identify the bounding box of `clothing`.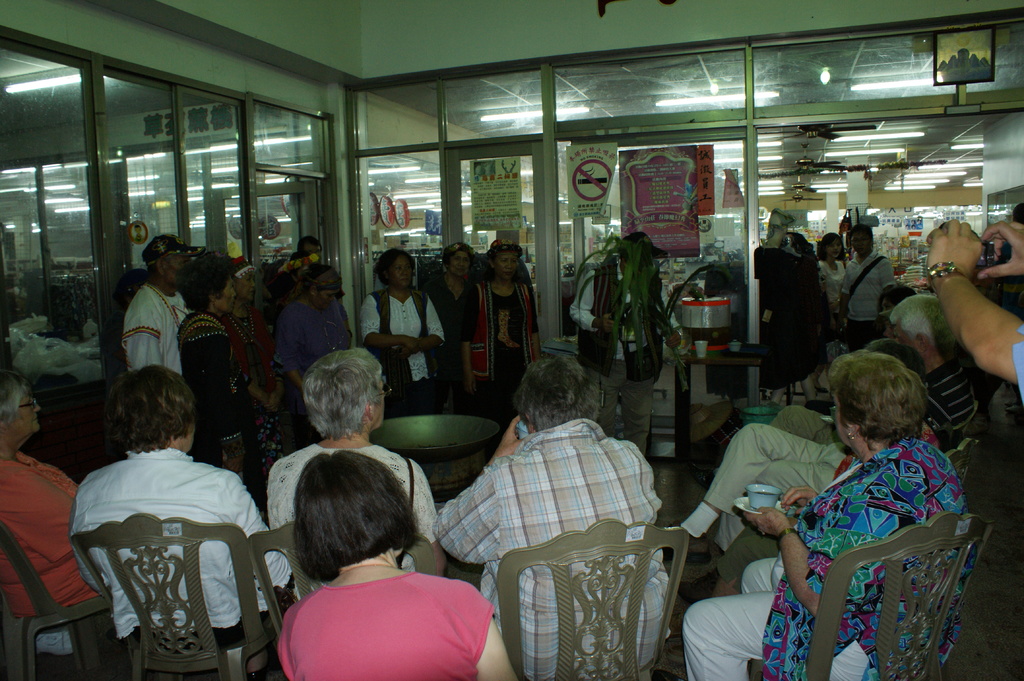
(left=76, top=451, right=304, bottom=657).
